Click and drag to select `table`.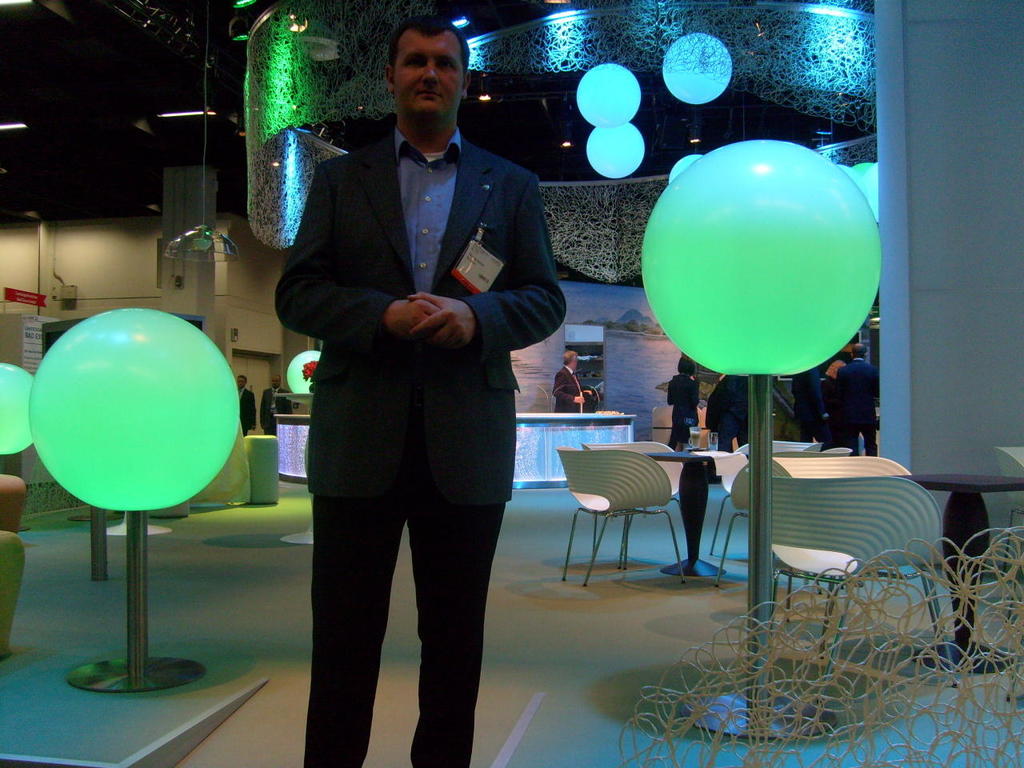
Selection: 902 470 1020 665.
